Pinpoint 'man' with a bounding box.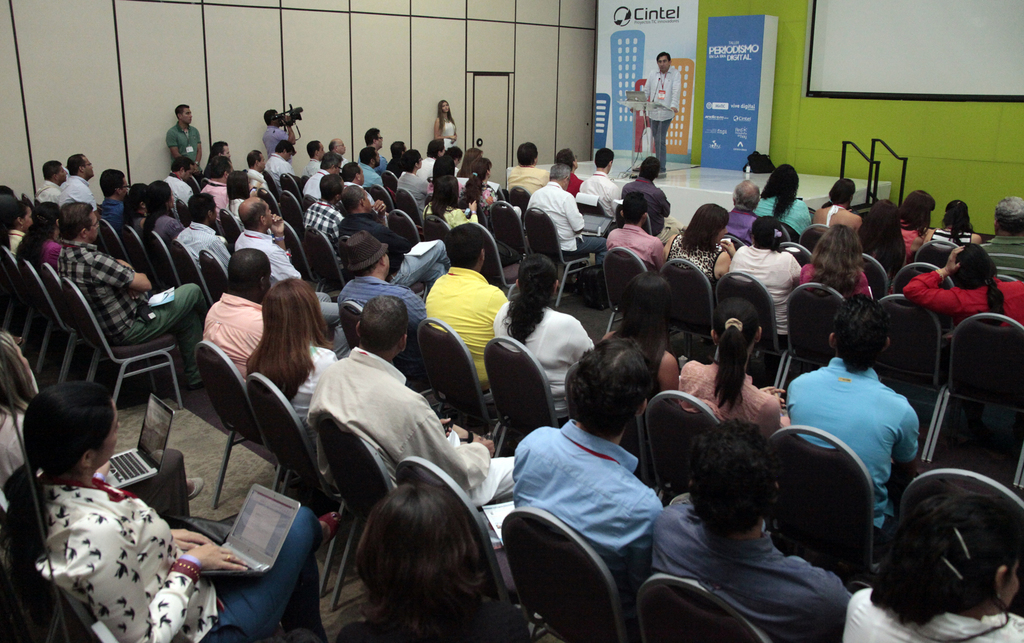
region(244, 149, 268, 192).
